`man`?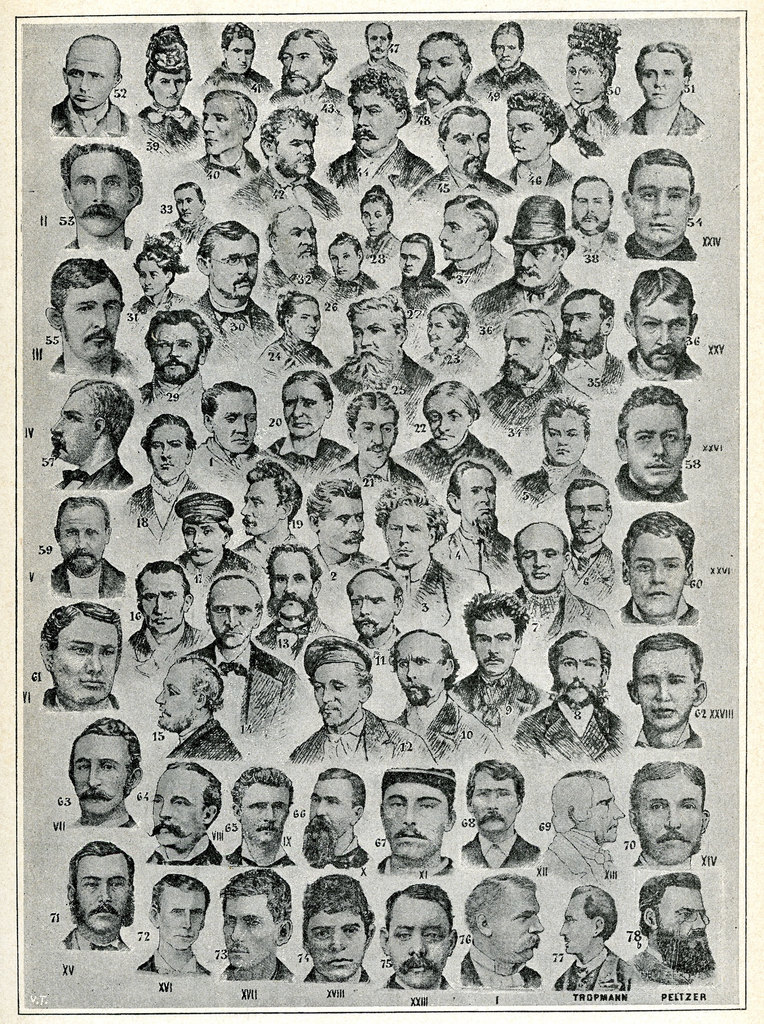
region(51, 31, 130, 137)
